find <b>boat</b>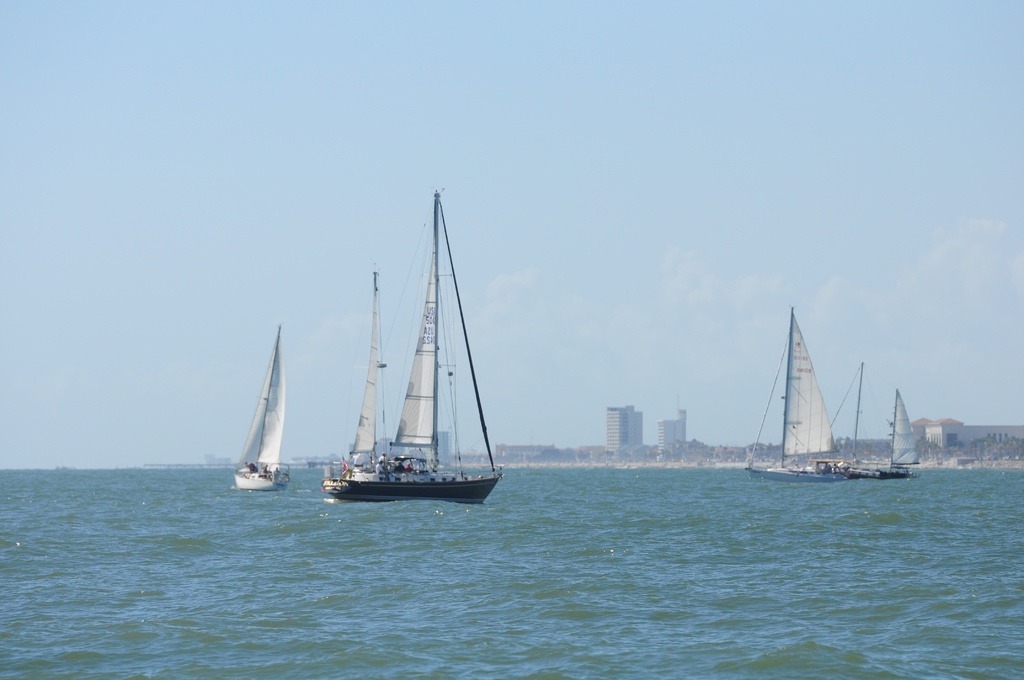
311/202/525/528
